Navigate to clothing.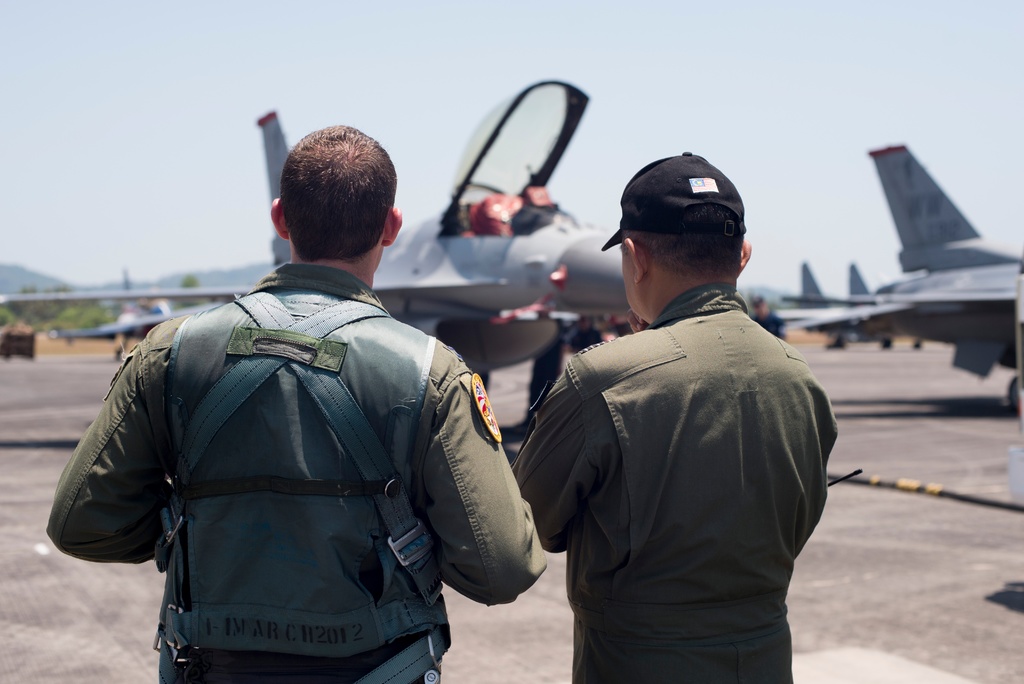
Navigation target: locate(48, 262, 548, 683).
